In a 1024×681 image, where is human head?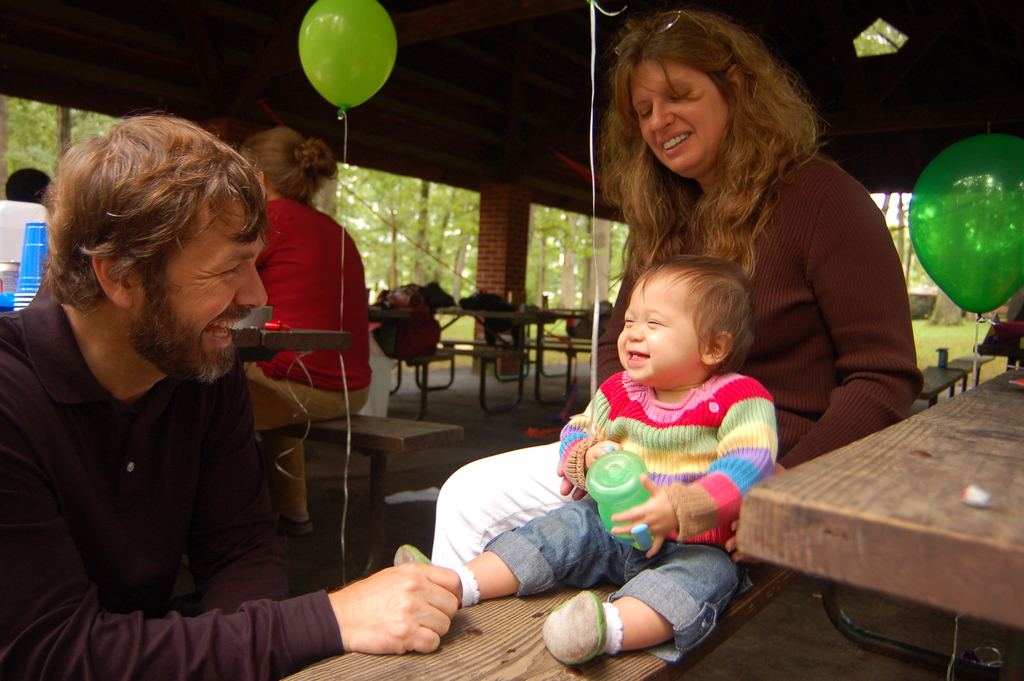
region(4, 167, 56, 217).
